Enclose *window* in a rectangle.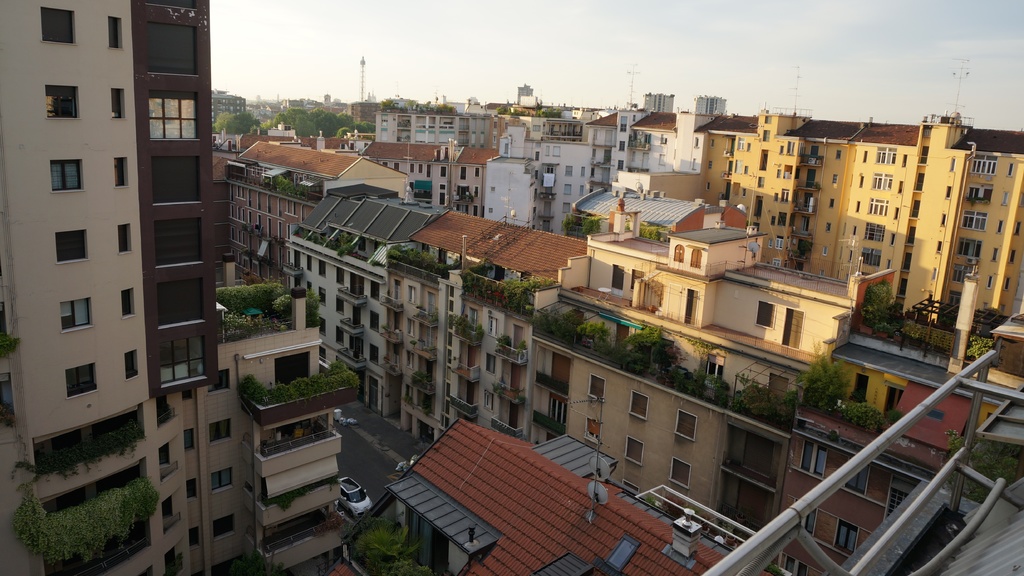
crop(582, 417, 603, 446).
